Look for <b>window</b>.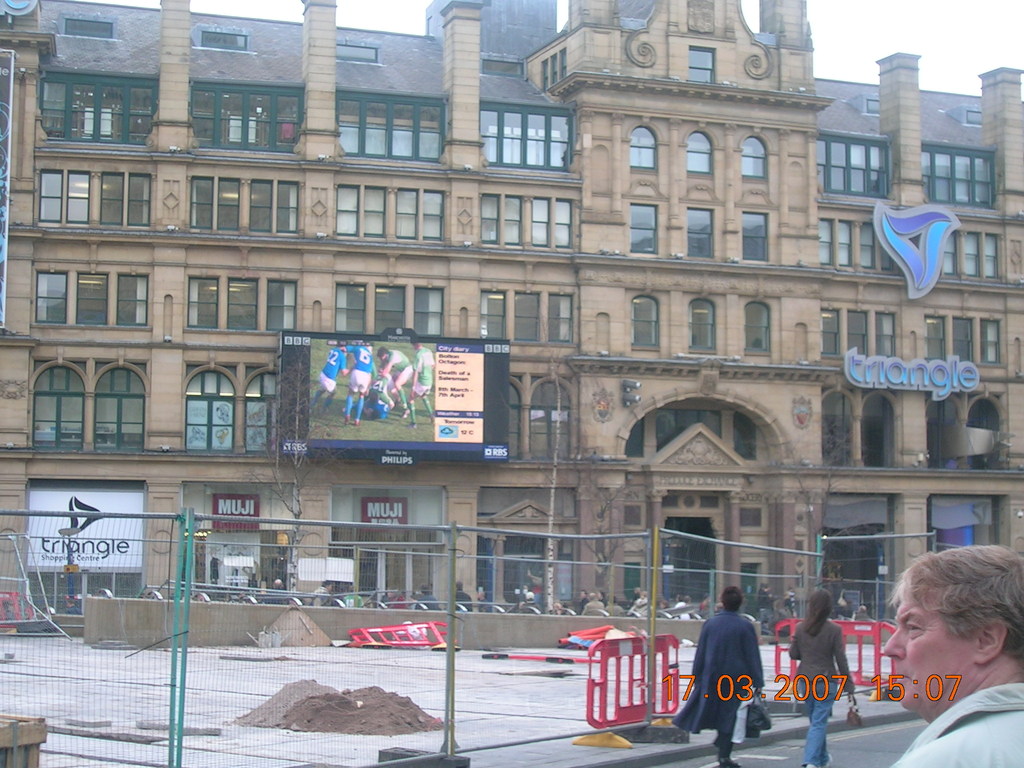
Found: 340,97,444,160.
